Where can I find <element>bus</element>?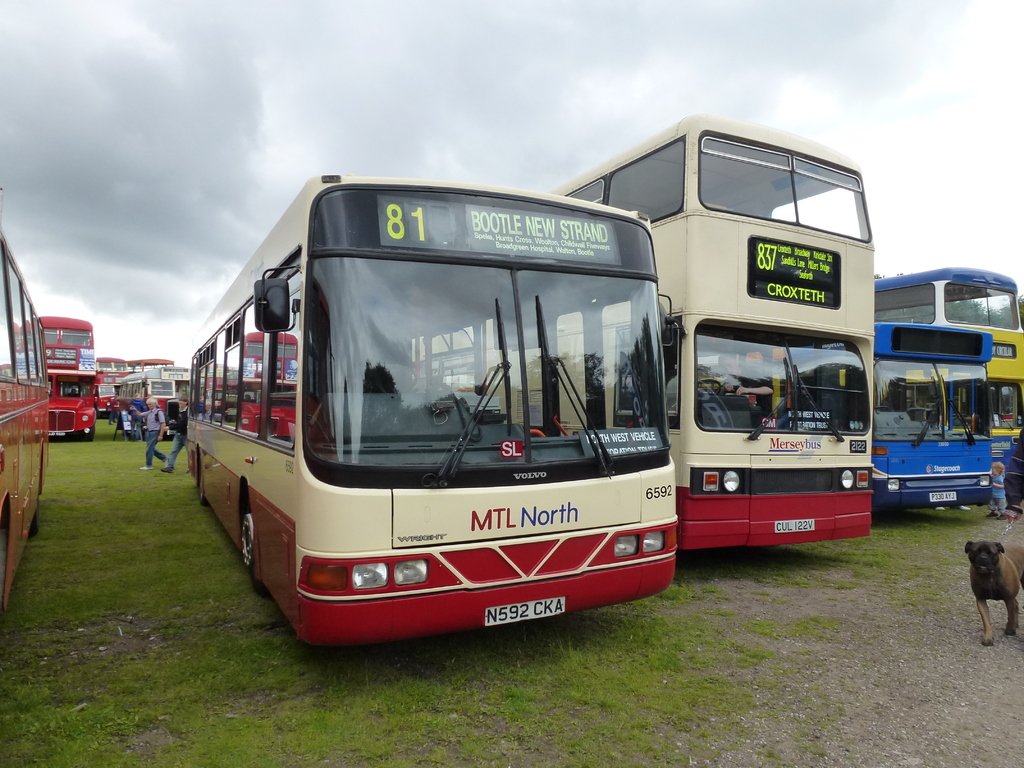
You can find it at box(868, 320, 996, 502).
